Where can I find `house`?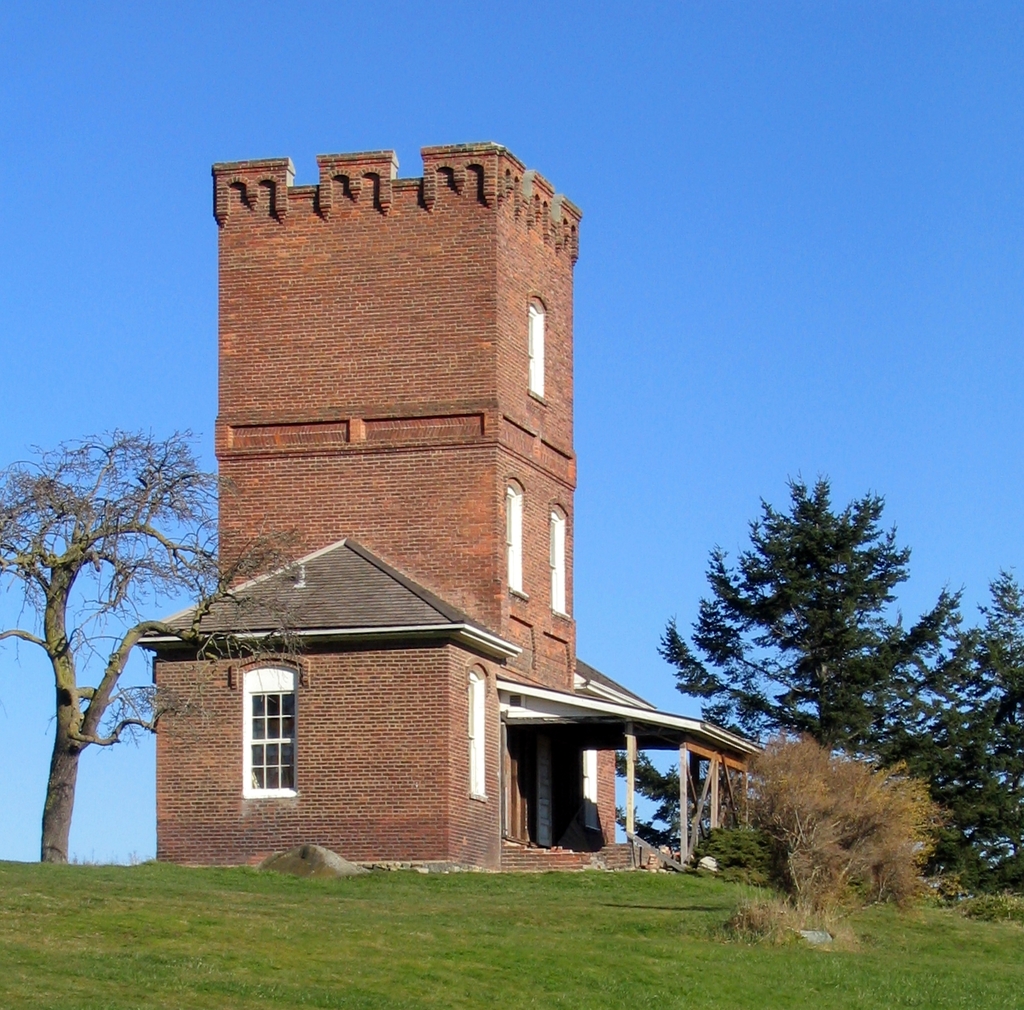
You can find it at 134/165/765/869.
